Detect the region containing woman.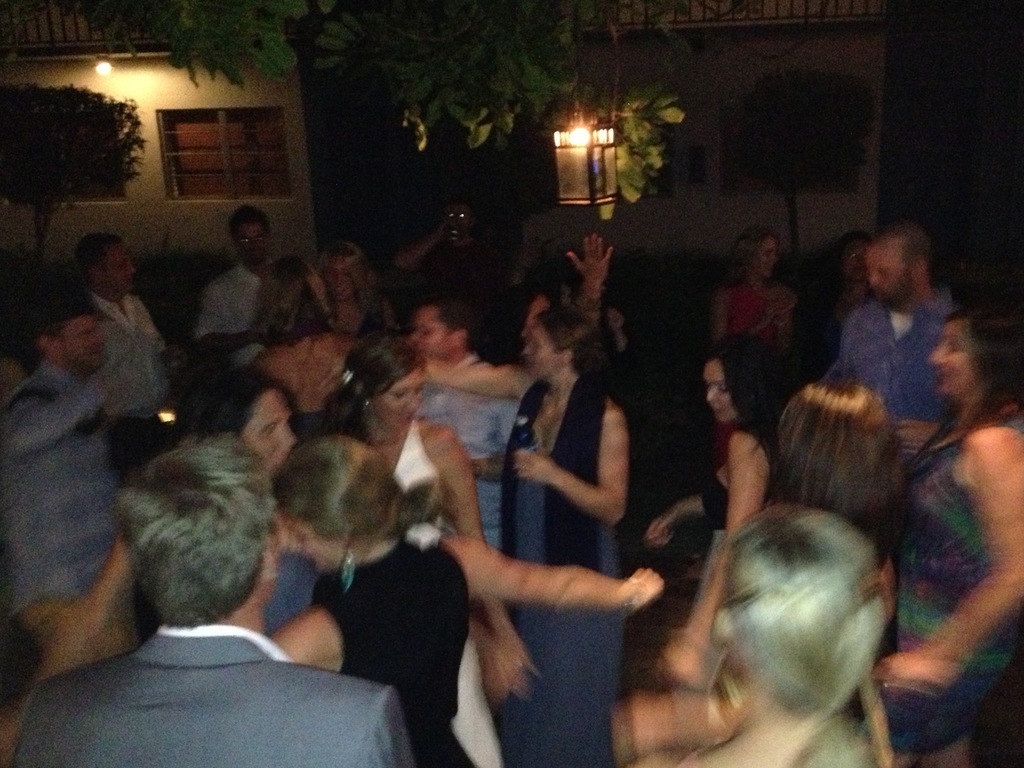
x1=616 y1=392 x2=904 y2=767.
